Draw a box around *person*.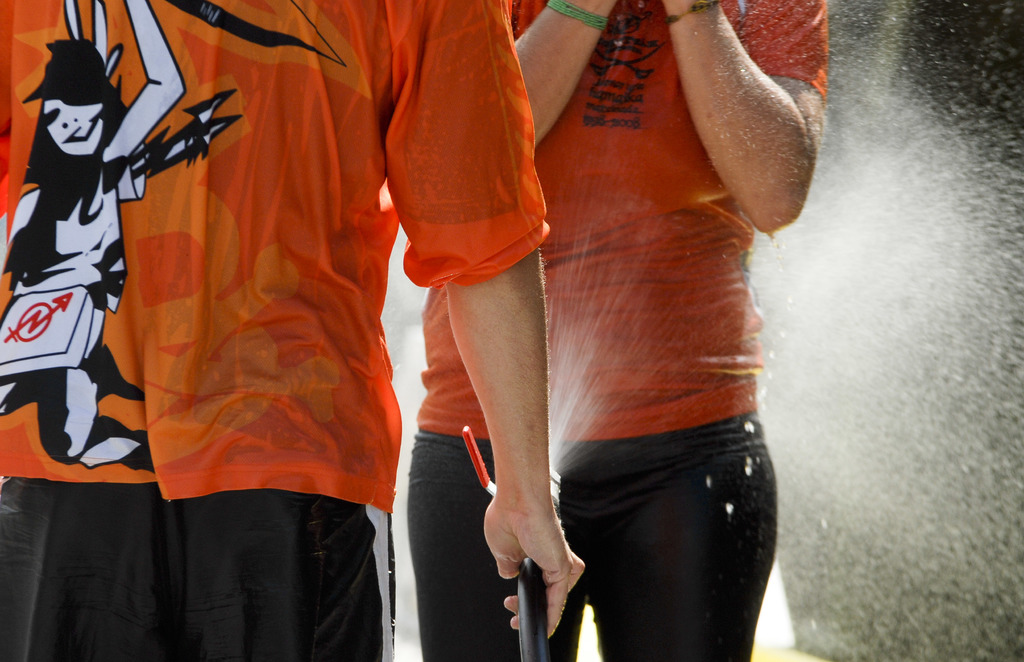
<region>0, 0, 188, 474</region>.
